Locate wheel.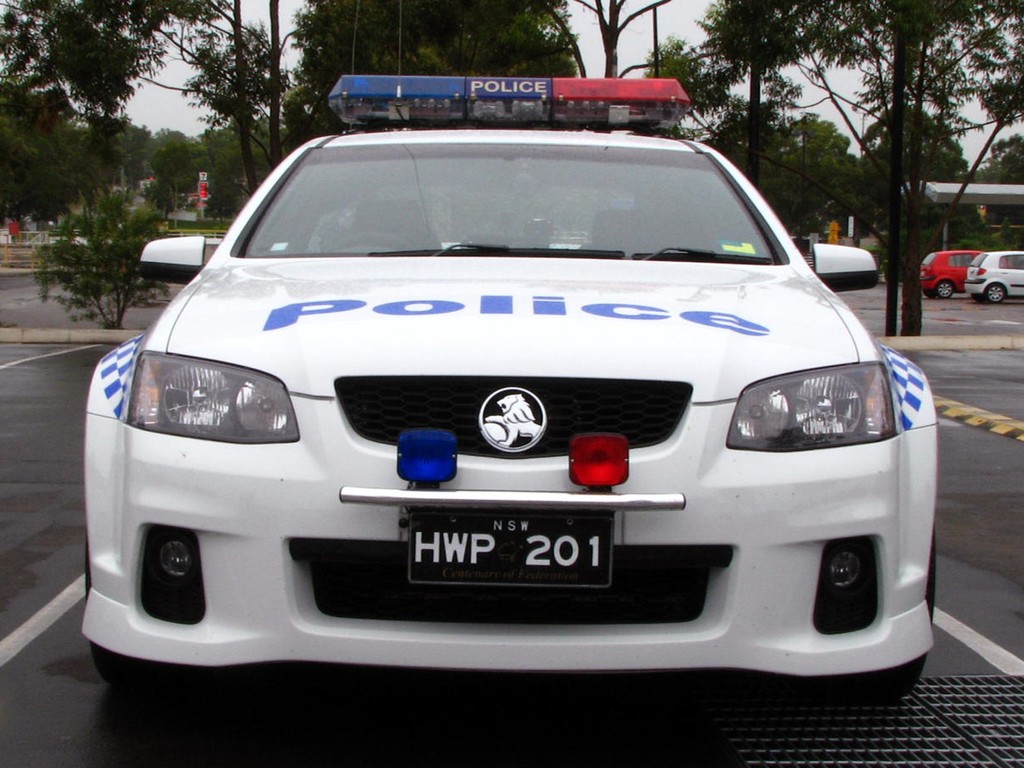
Bounding box: box=[80, 533, 169, 693].
